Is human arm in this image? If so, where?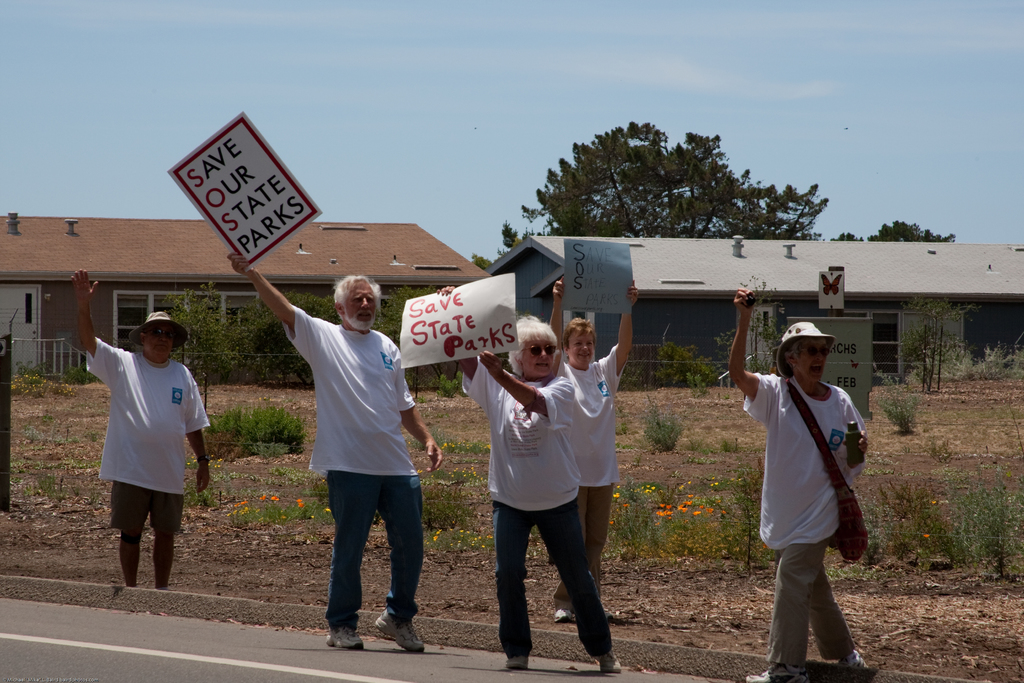
Yes, at l=442, t=274, r=499, b=389.
